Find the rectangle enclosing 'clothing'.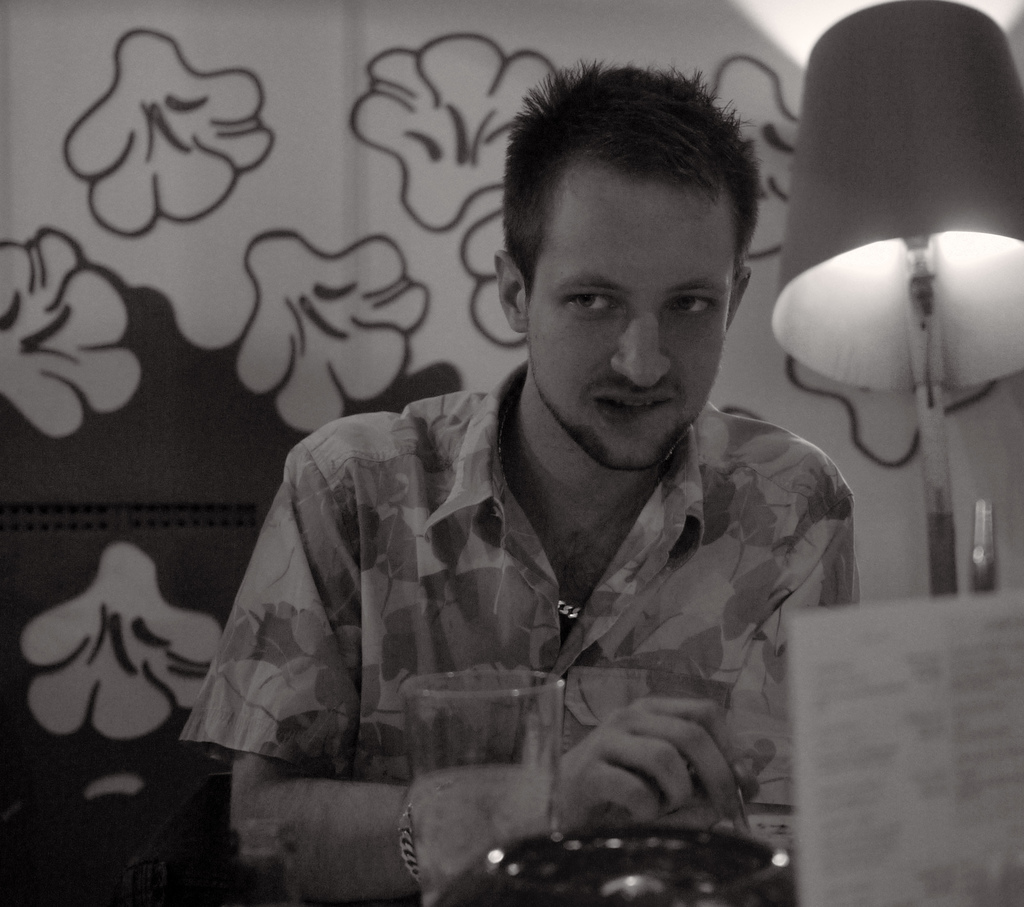
region(172, 314, 900, 878).
